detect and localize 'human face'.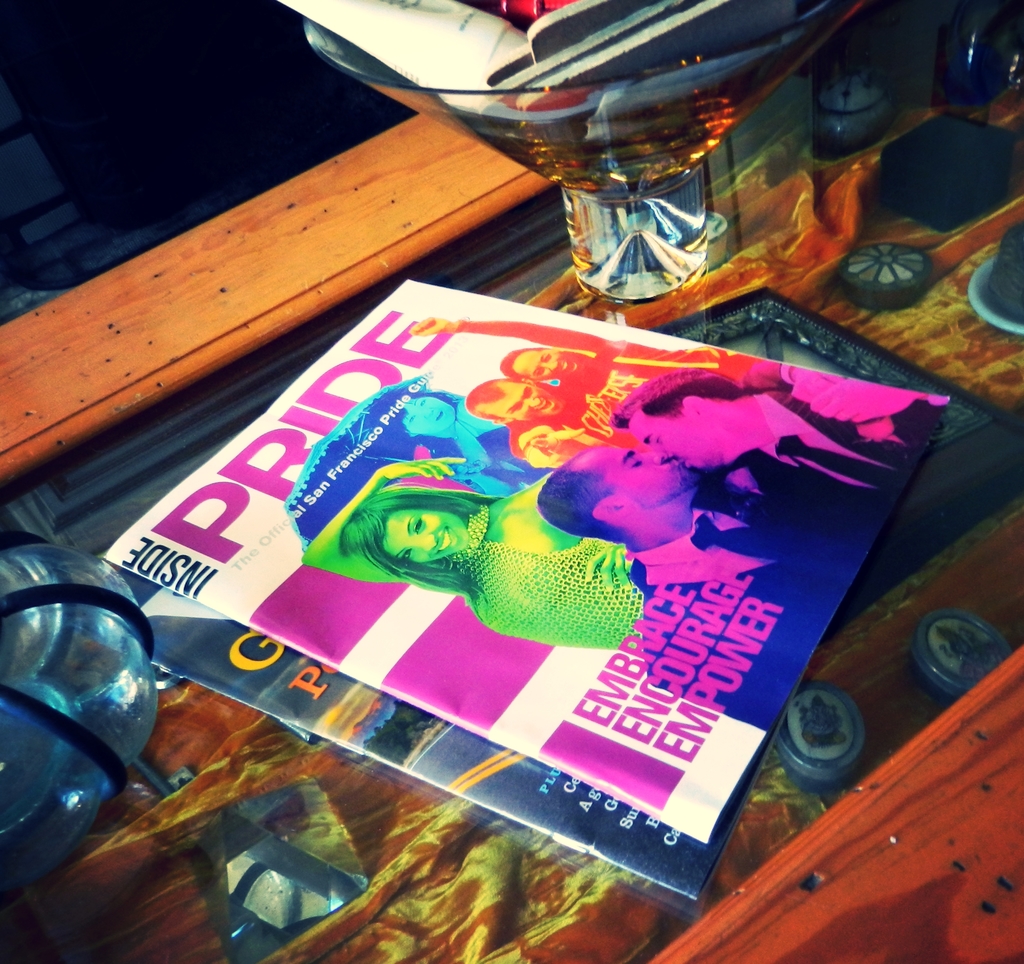
Localized at [518, 348, 579, 381].
